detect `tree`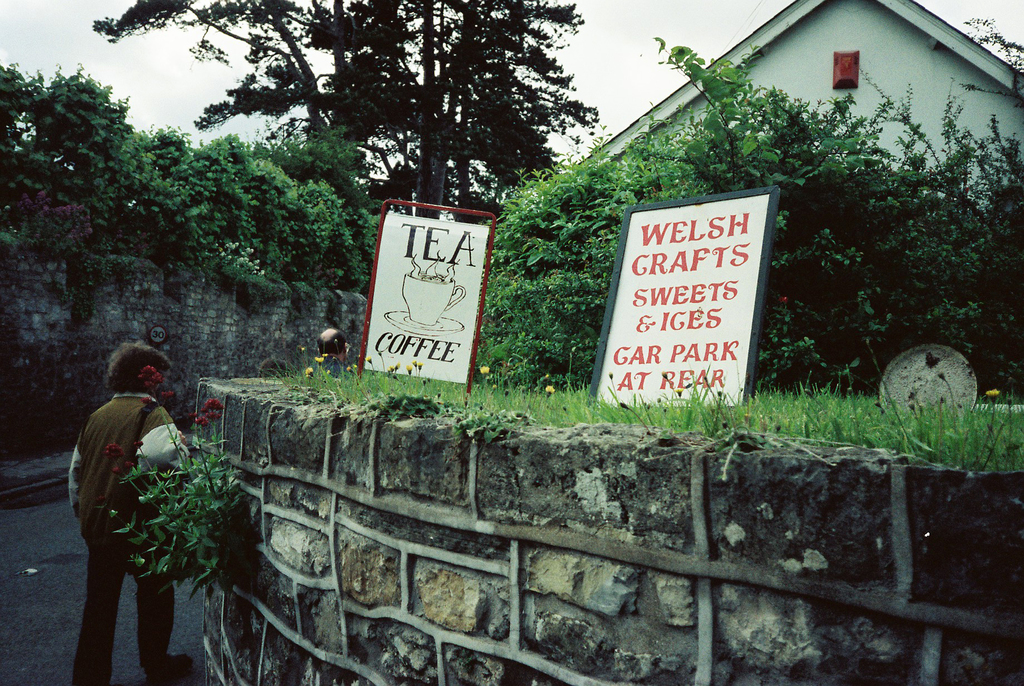
<bbox>481, 42, 1023, 398</bbox>
